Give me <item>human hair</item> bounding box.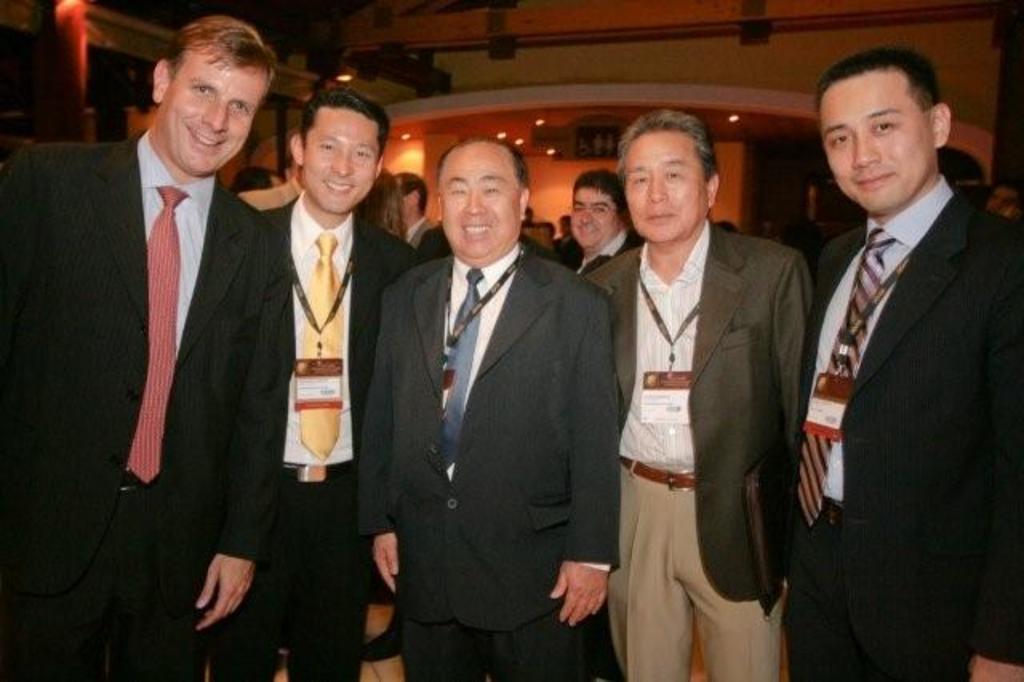
[left=234, top=162, right=278, bottom=191].
